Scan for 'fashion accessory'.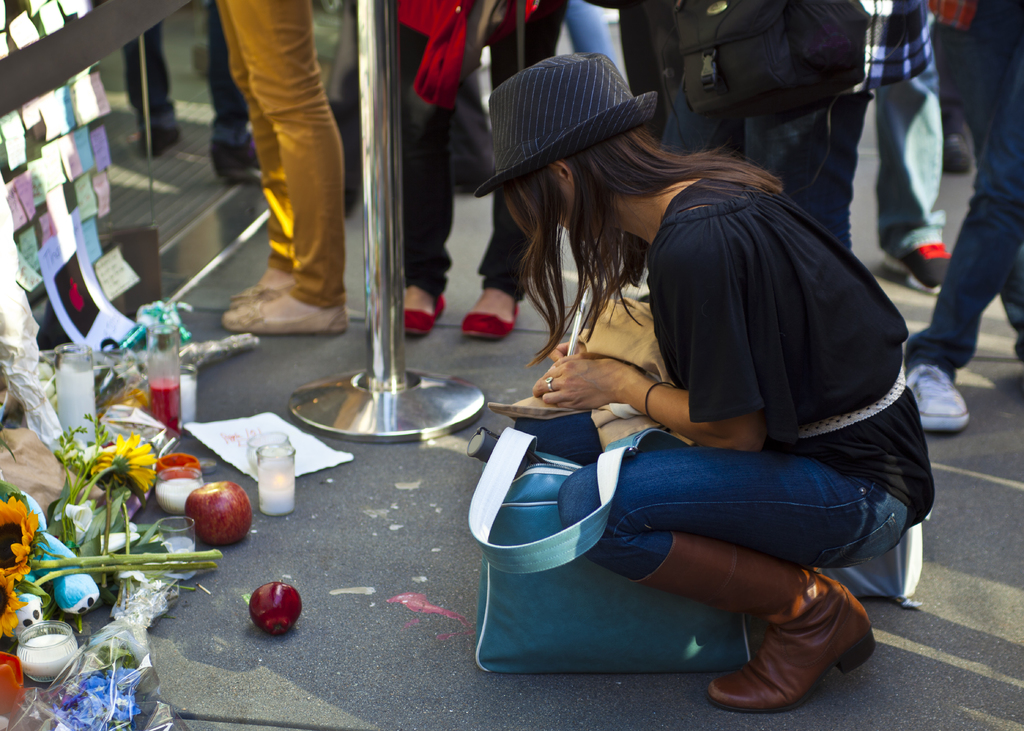
Scan result: (x1=472, y1=49, x2=660, y2=195).
